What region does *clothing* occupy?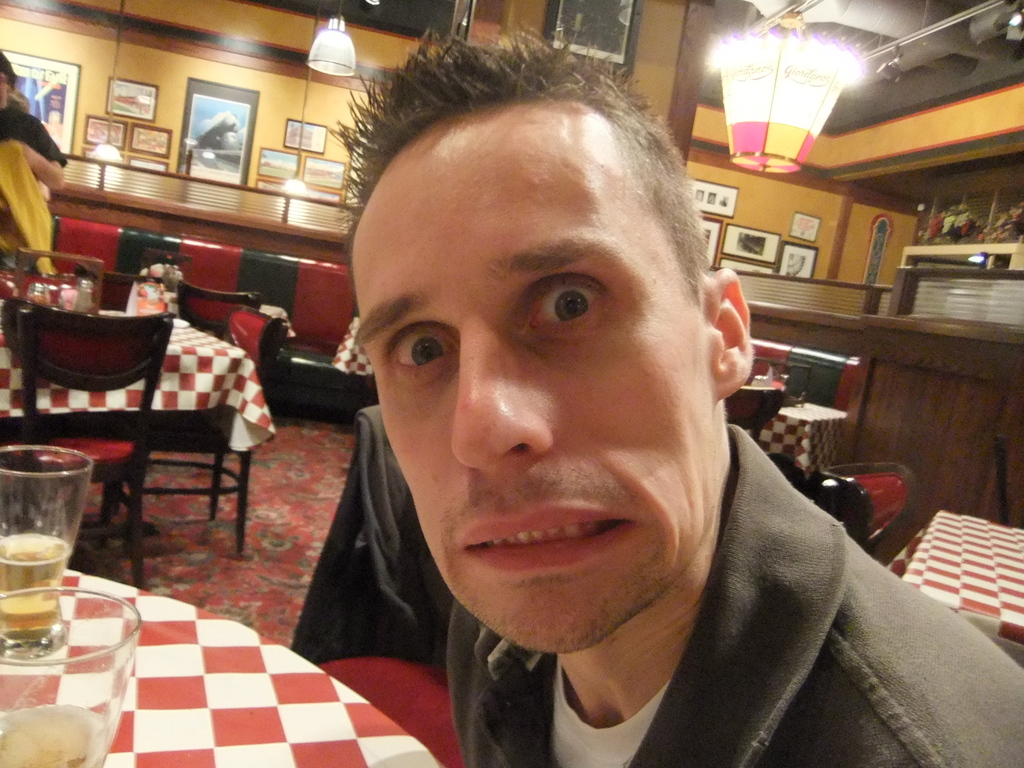
select_region(0, 111, 66, 254).
